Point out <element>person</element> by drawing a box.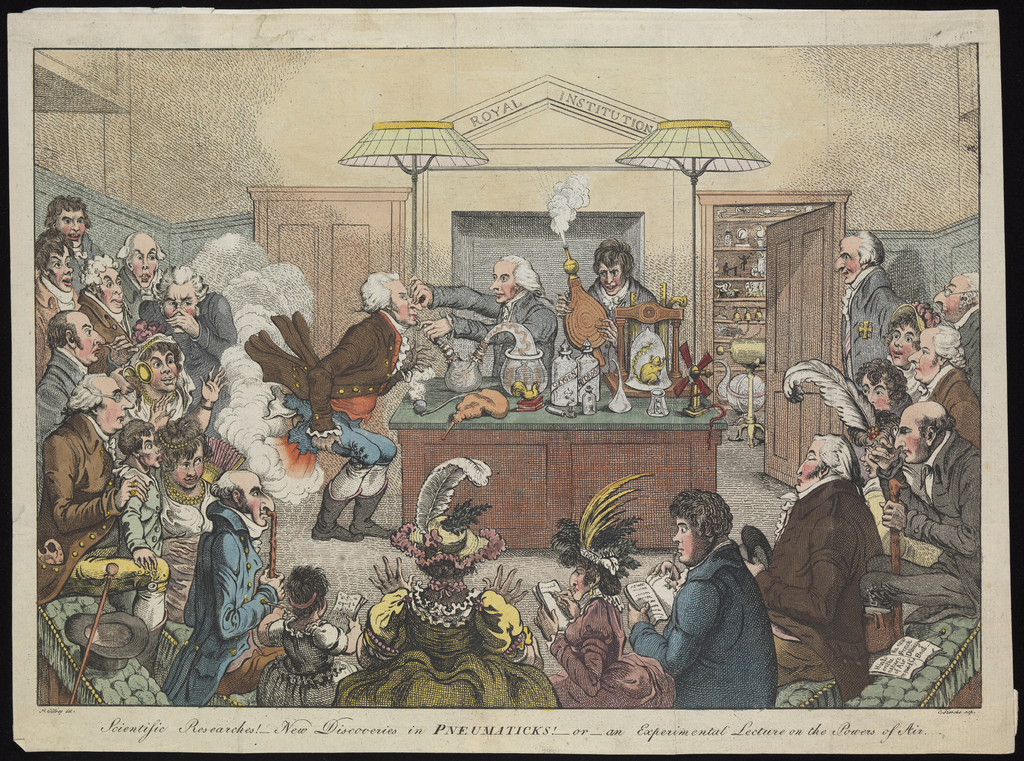
x1=533 y1=557 x2=657 y2=709.
